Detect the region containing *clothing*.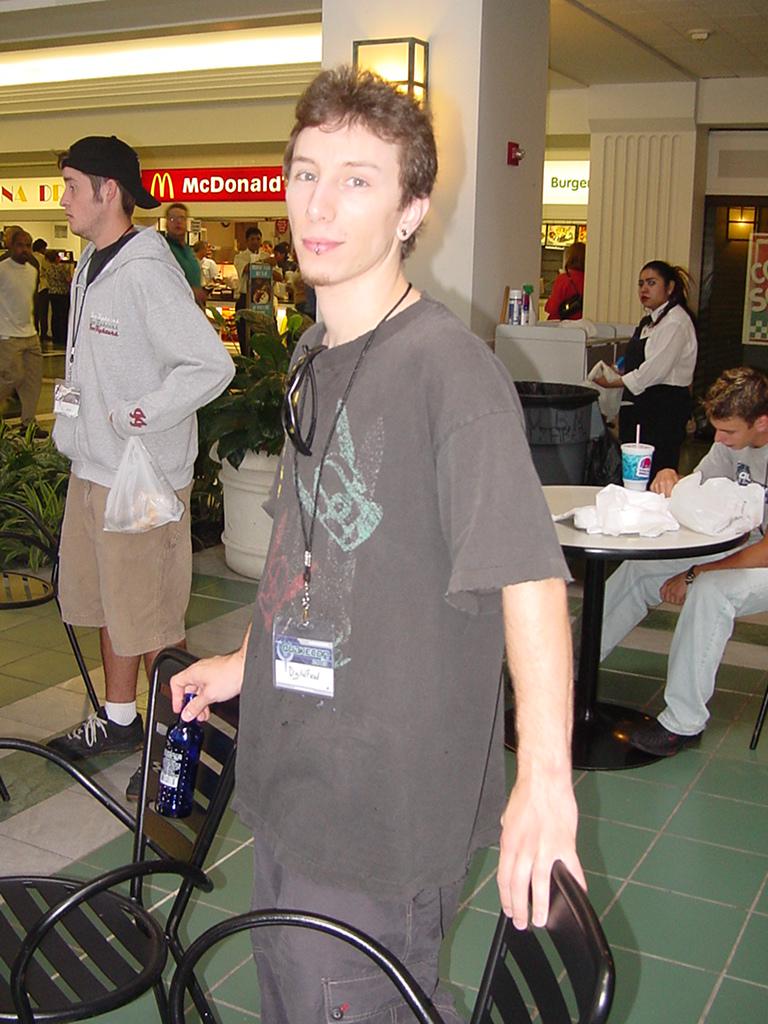
[x1=543, y1=257, x2=587, y2=323].
